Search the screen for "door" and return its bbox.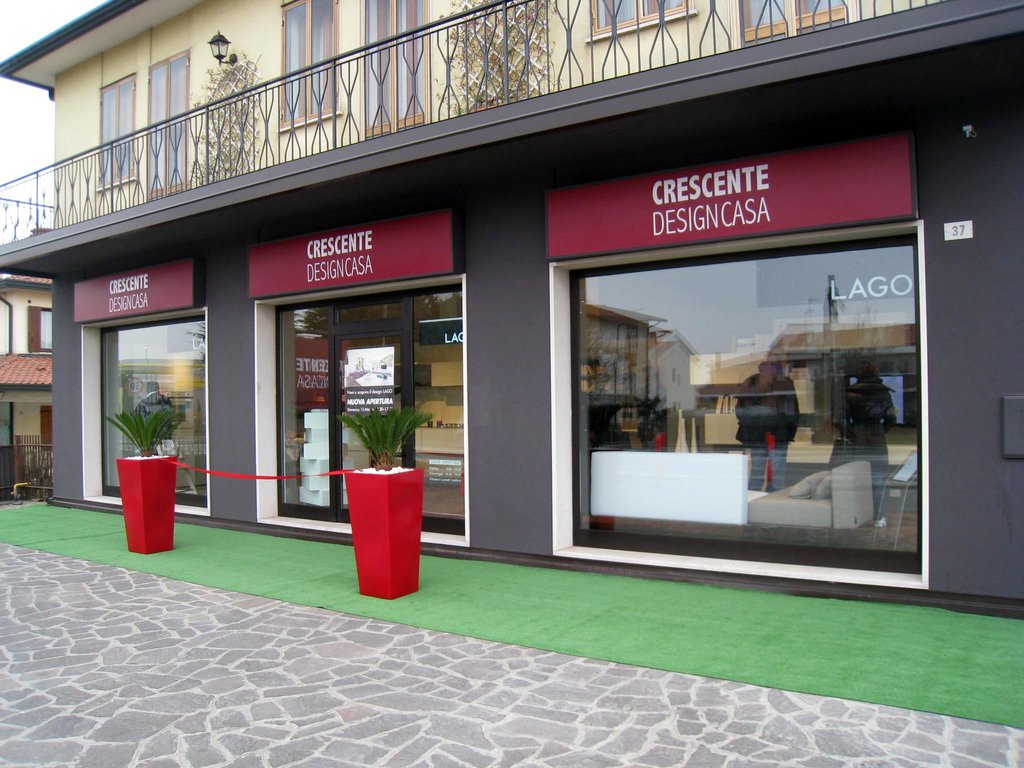
Found: {"x1": 333, "y1": 336, "x2": 403, "y2": 520}.
